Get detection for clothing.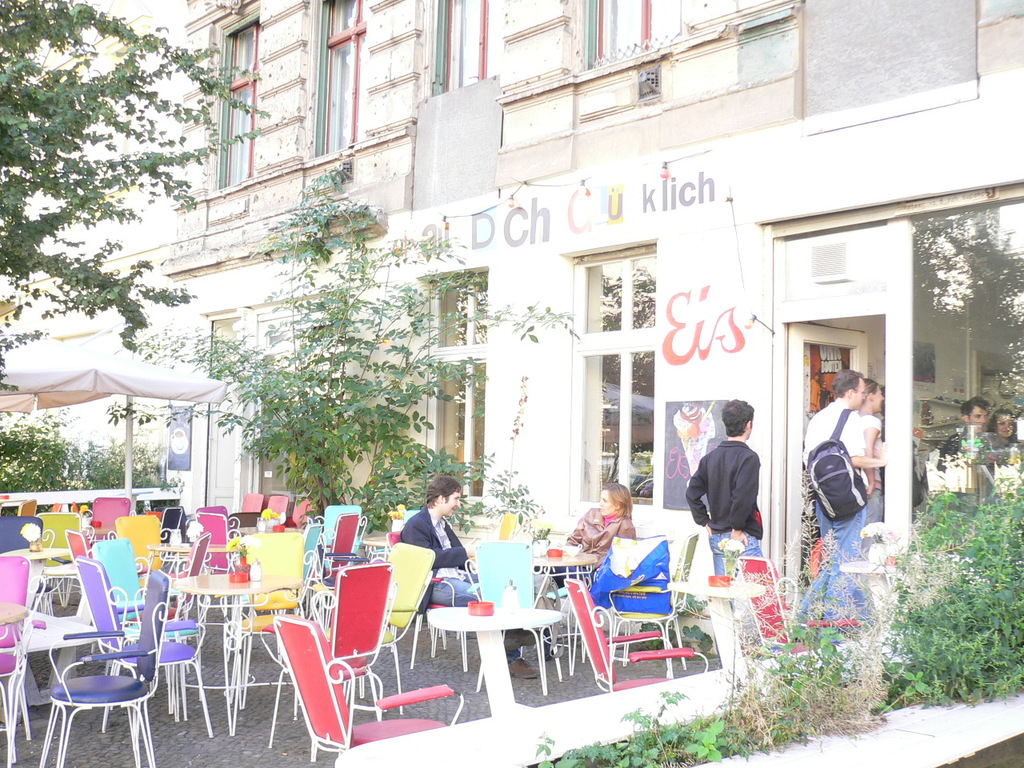
Detection: 849,410,886,542.
